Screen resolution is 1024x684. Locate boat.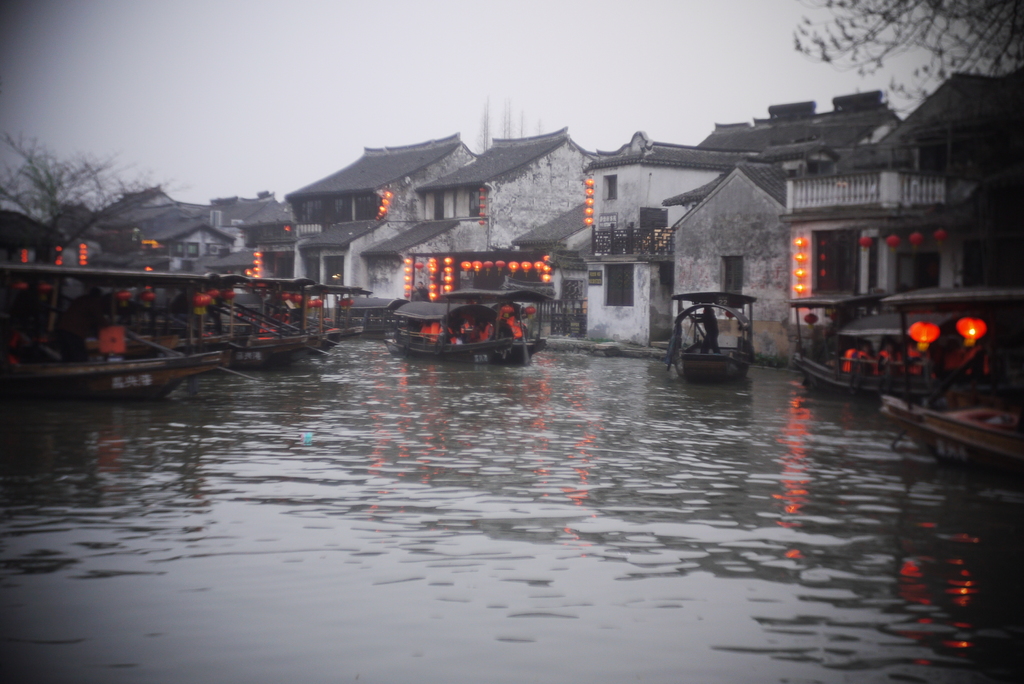
367, 266, 557, 357.
